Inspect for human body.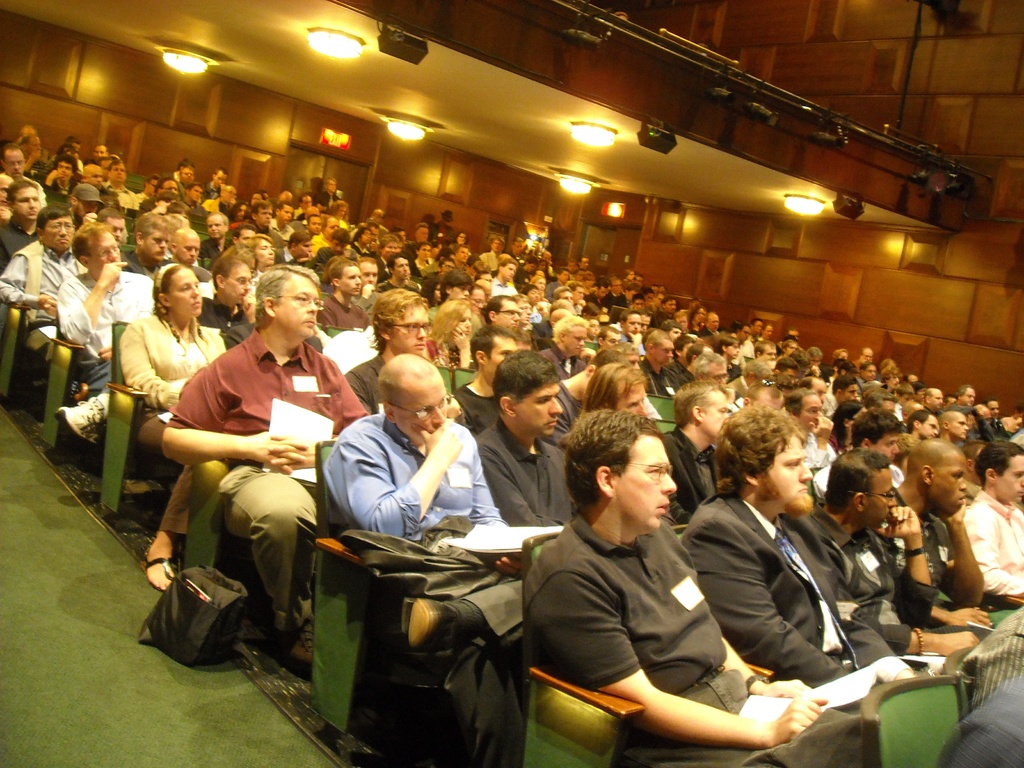
Inspection: <box>944,383,977,407</box>.
